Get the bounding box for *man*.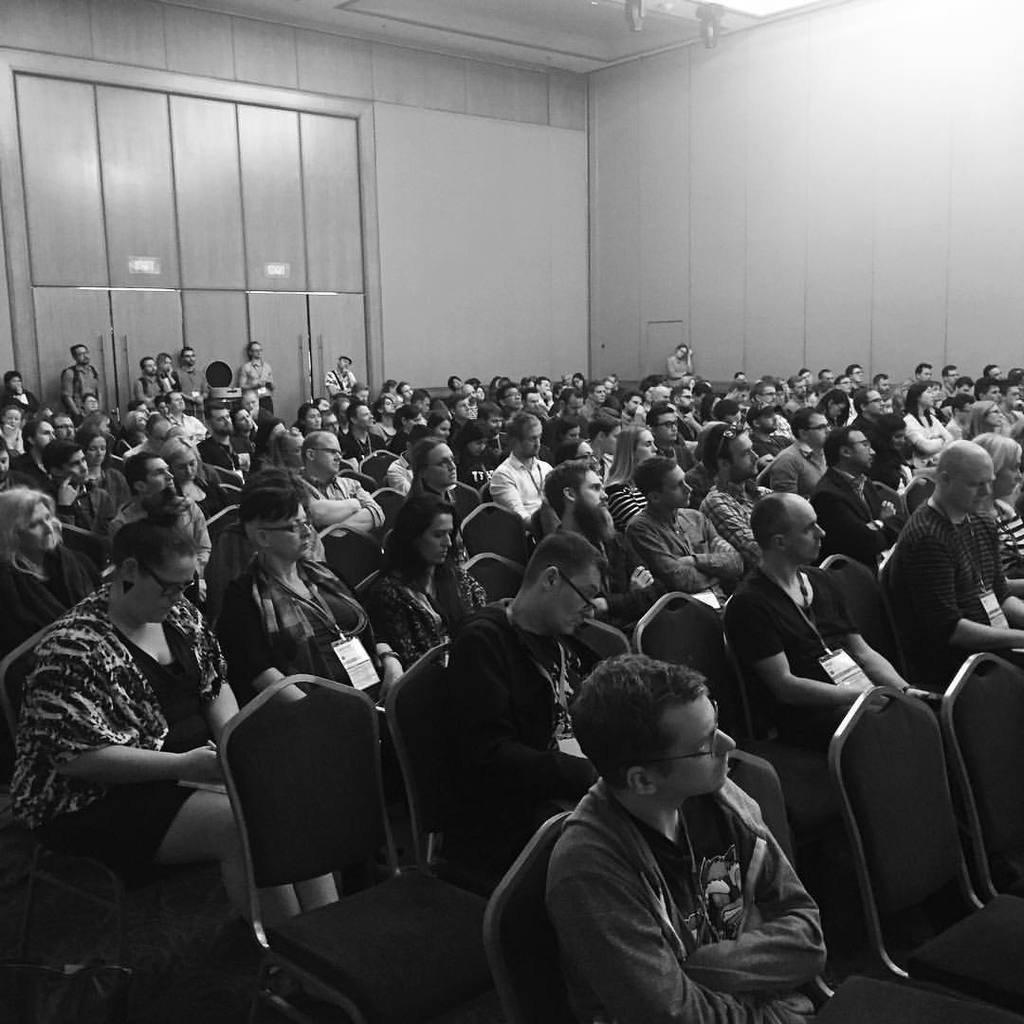
region(196, 403, 251, 478).
